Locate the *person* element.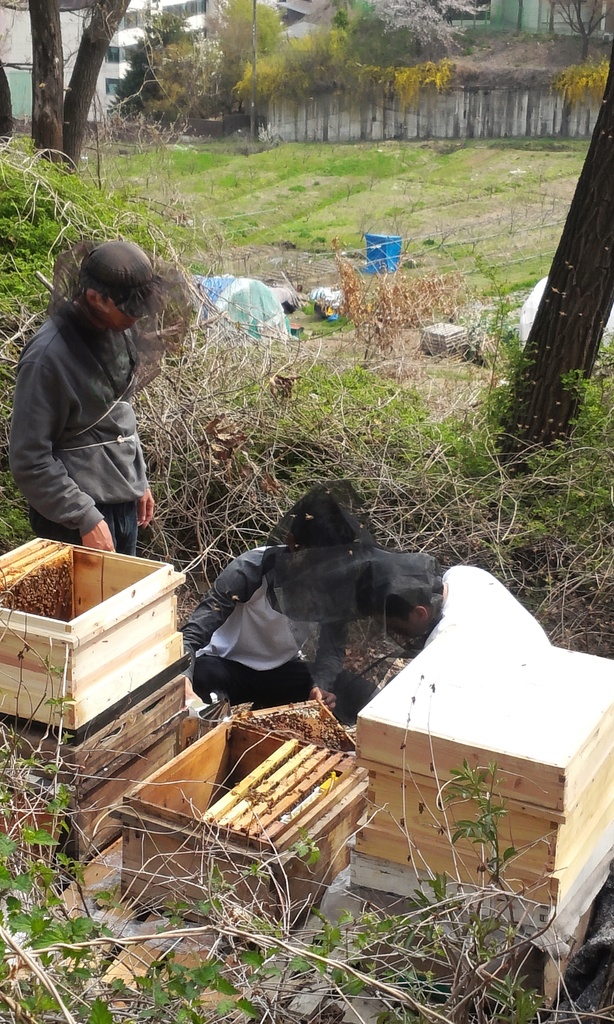
Element bbox: (177,475,376,715).
